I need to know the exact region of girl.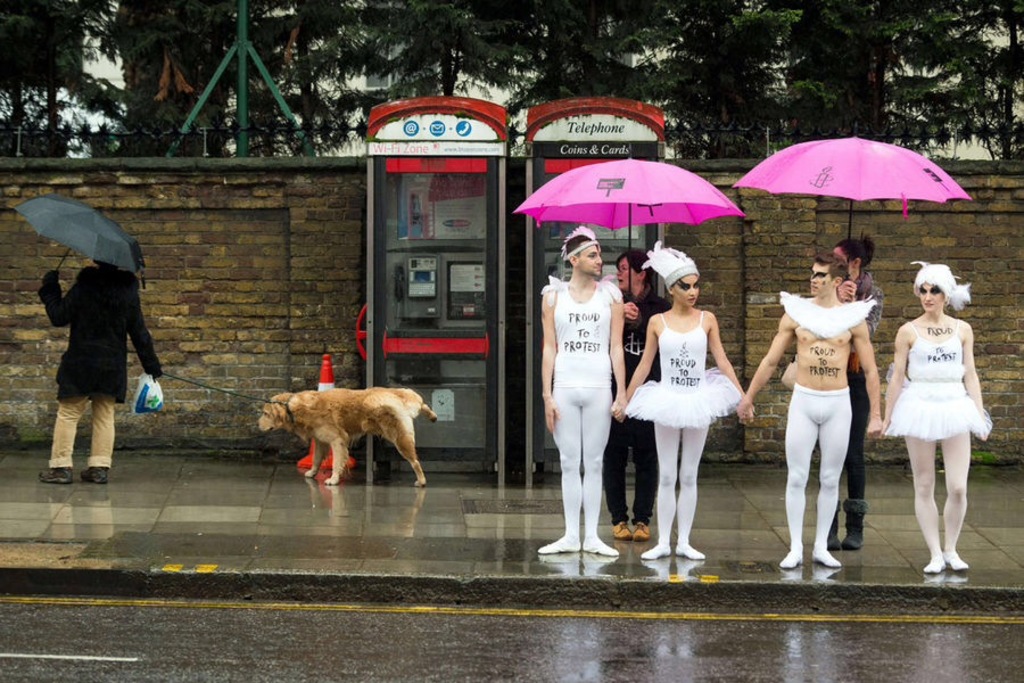
Region: region(833, 228, 880, 549).
